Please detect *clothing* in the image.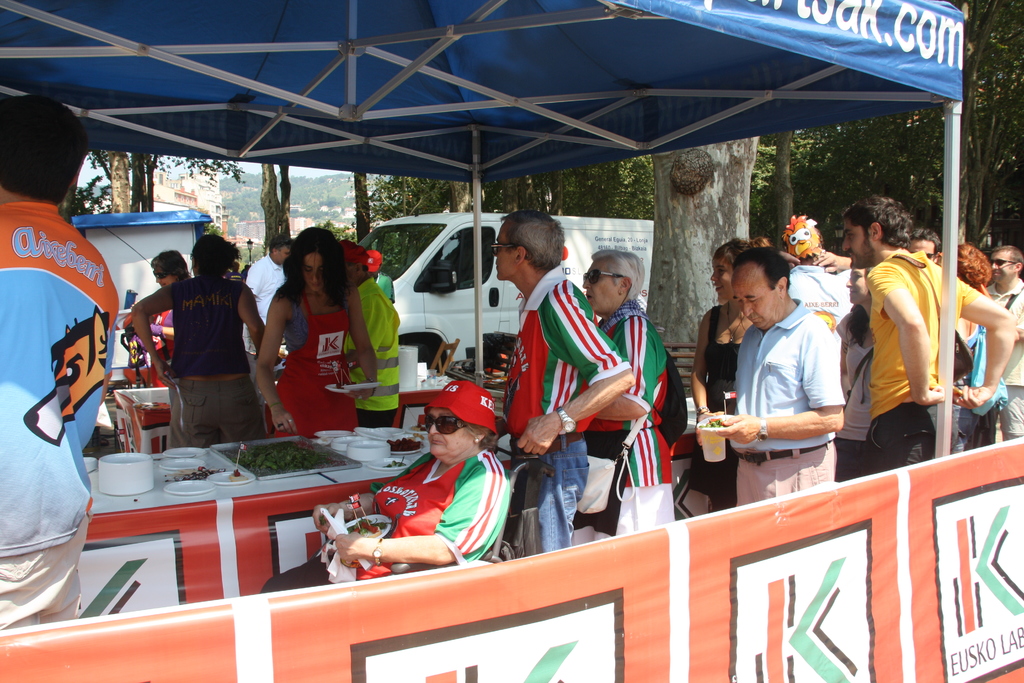
0/202/118/634.
